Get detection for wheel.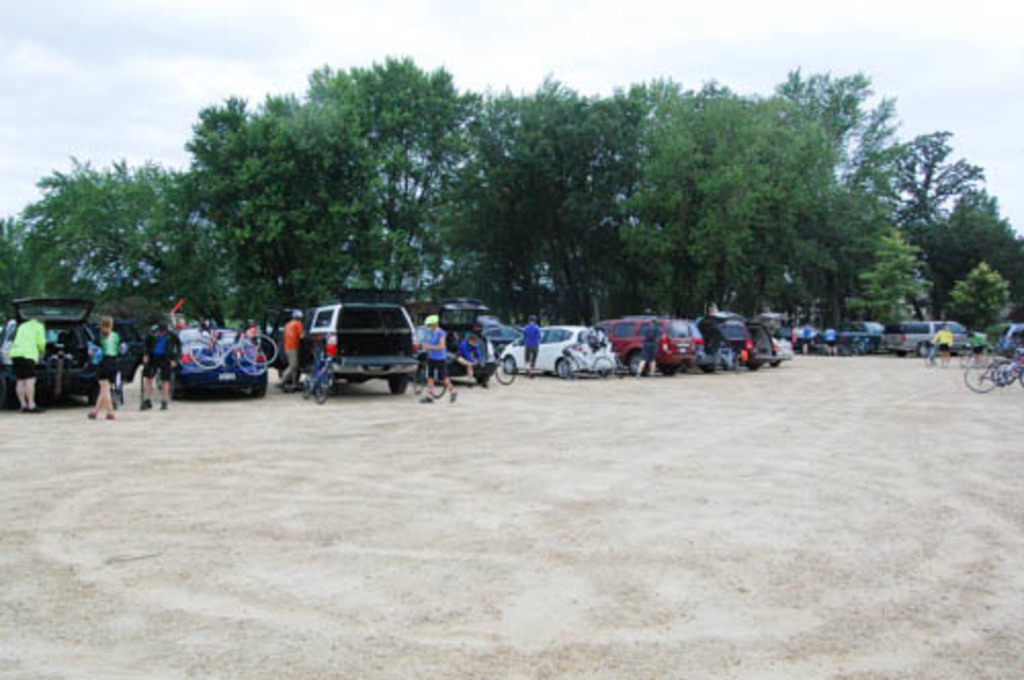
Detection: (left=963, top=363, right=997, bottom=391).
